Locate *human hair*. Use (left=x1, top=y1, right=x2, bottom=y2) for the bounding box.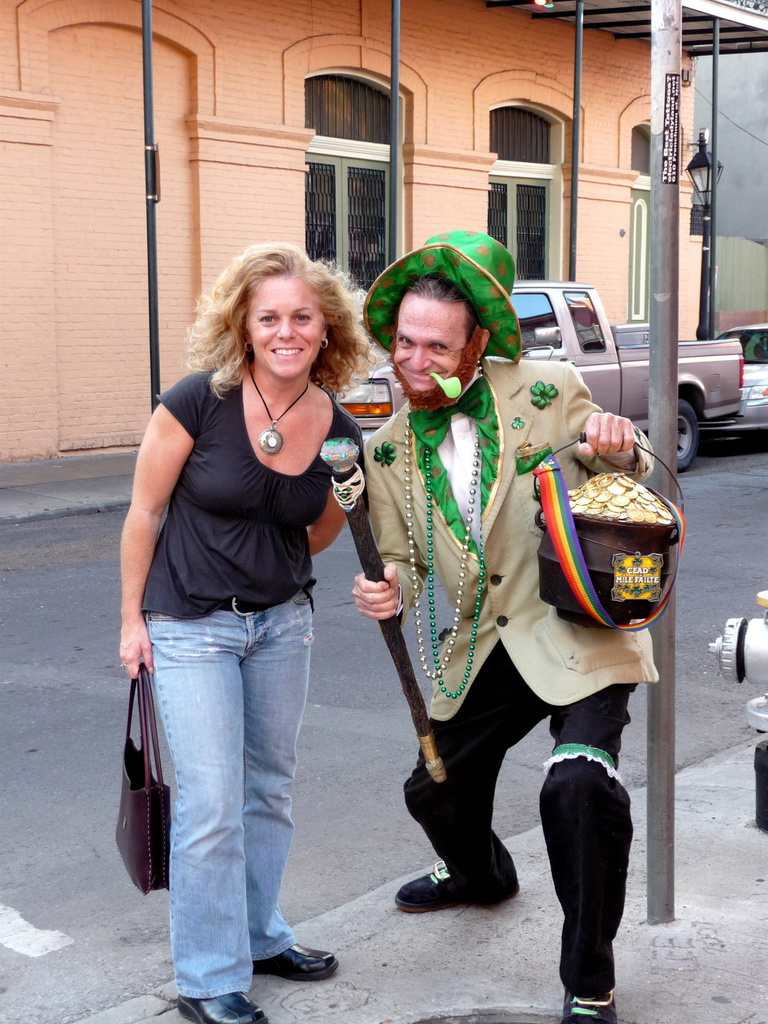
(left=383, top=273, right=477, bottom=336).
